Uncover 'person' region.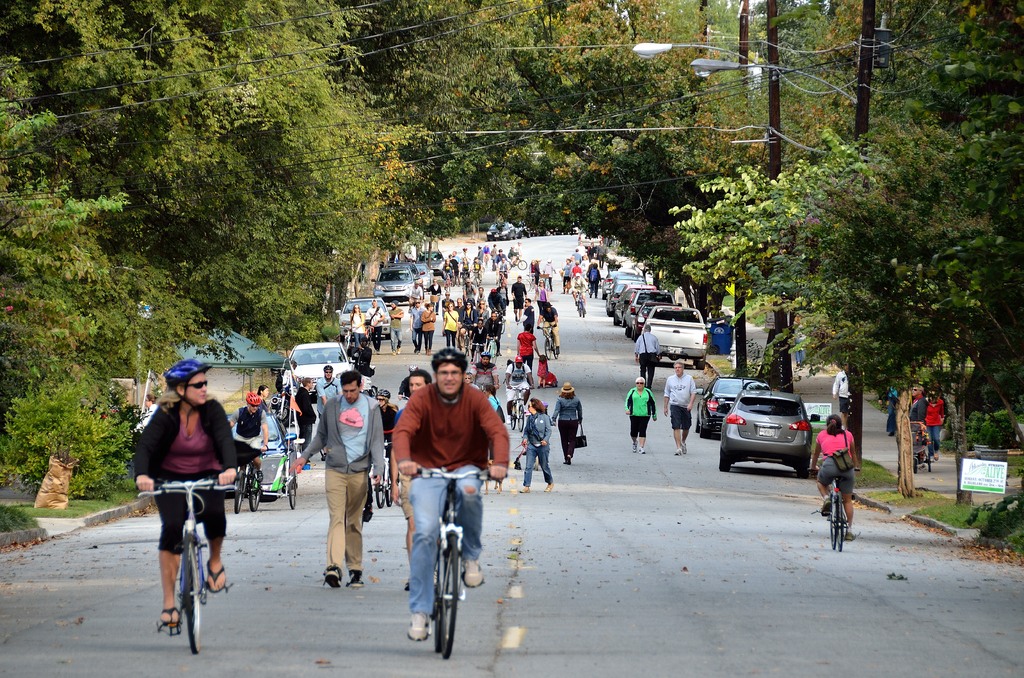
Uncovered: left=794, top=319, right=808, bottom=367.
